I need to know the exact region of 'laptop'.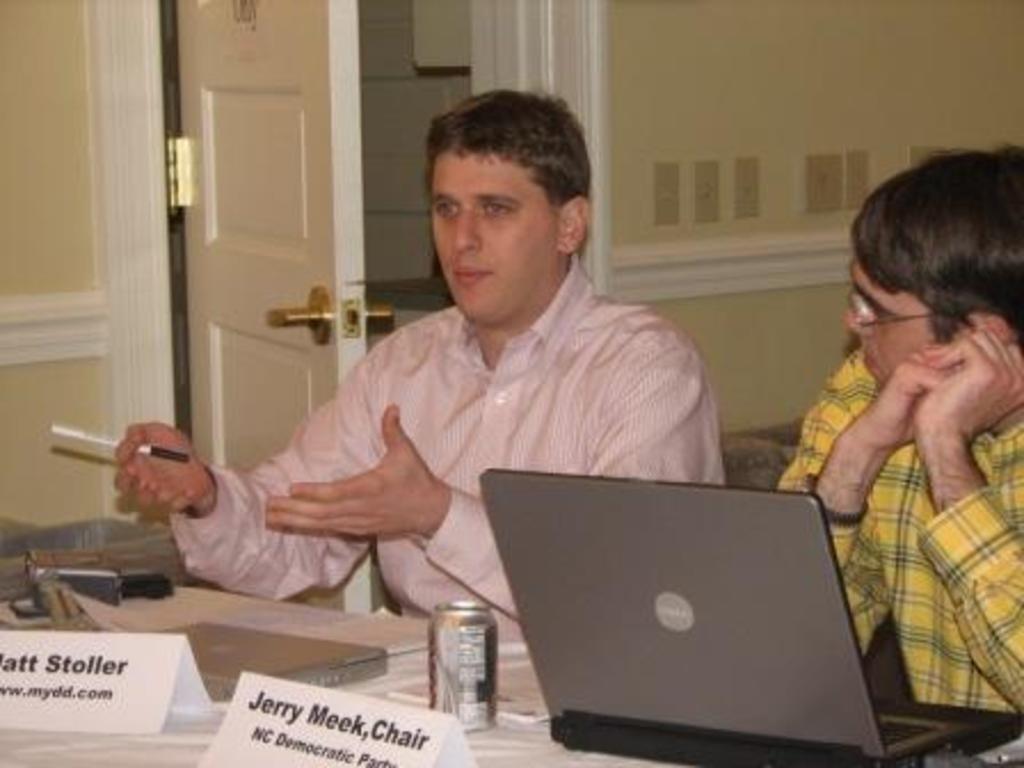
Region: {"left": 487, "top": 462, "right": 1022, "bottom": 761}.
